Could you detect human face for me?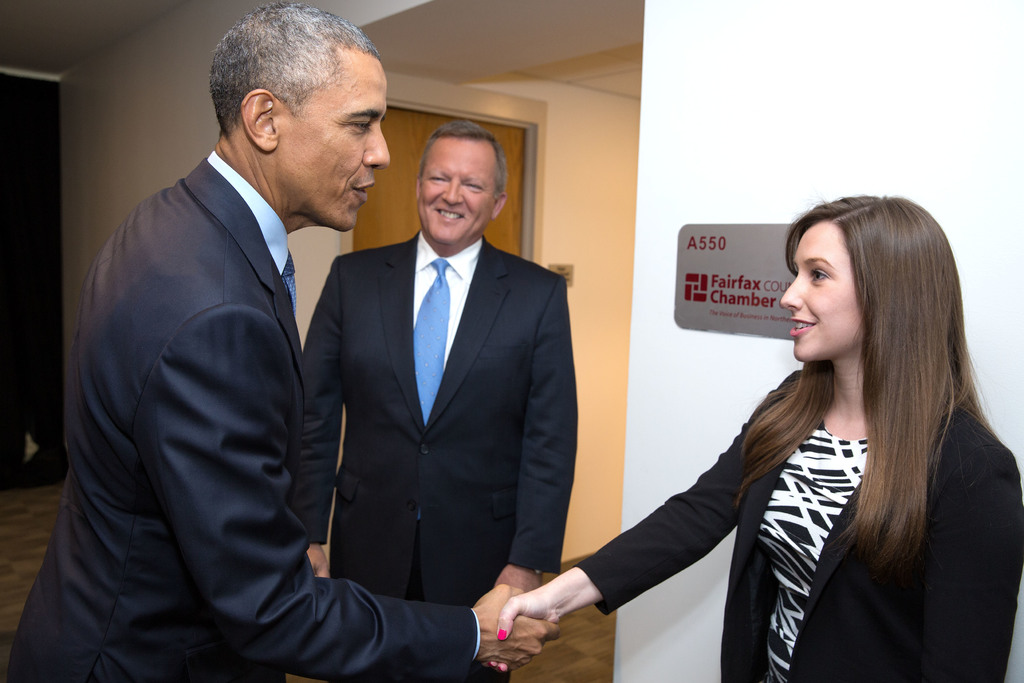
Detection result: locate(782, 220, 865, 361).
